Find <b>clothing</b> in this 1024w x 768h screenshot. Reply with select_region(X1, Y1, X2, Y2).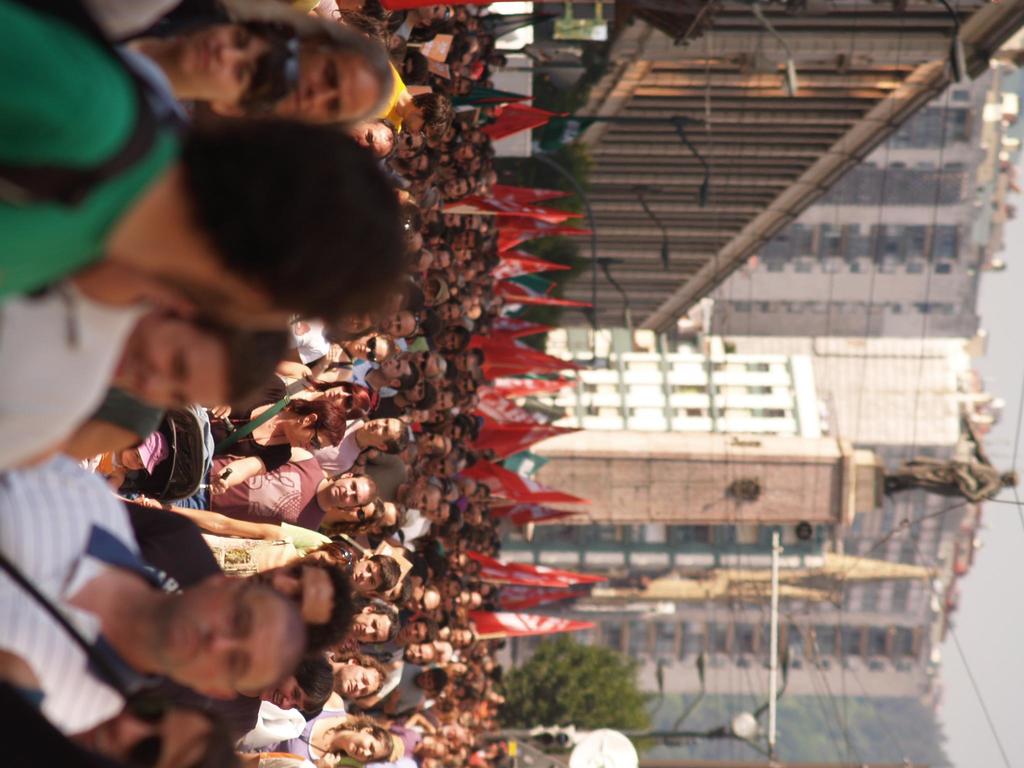
select_region(162, 444, 330, 531).
